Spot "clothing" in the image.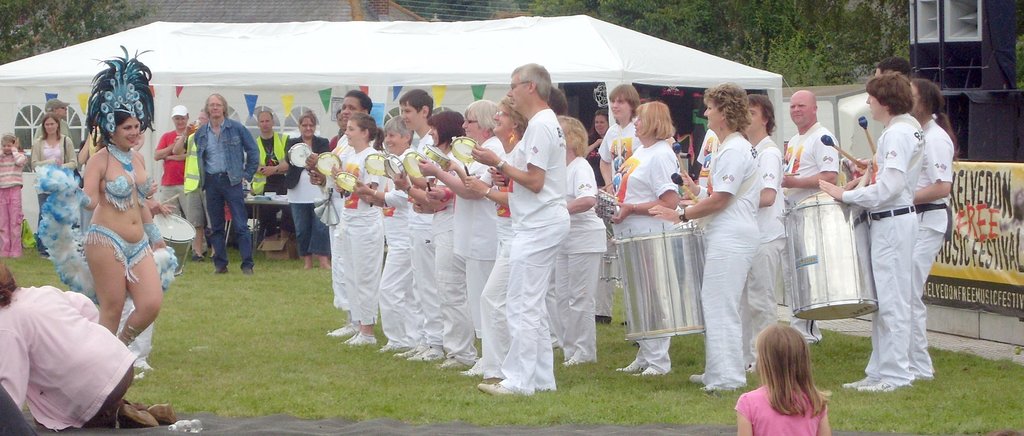
"clothing" found at {"x1": 834, "y1": 118, "x2": 916, "y2": 376}.
